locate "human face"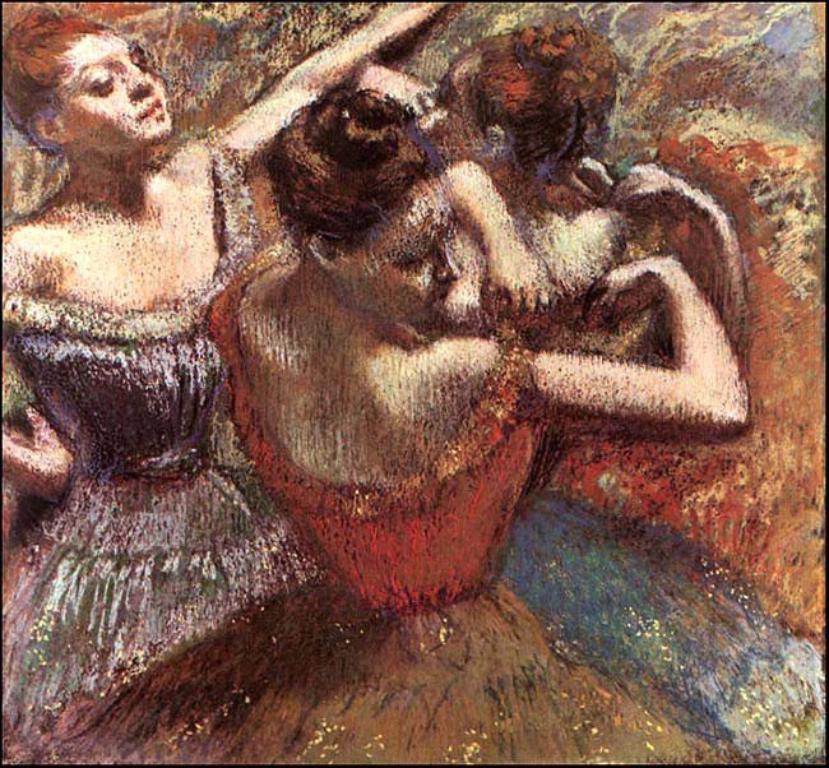
crop(46, 34, 166, 158)
